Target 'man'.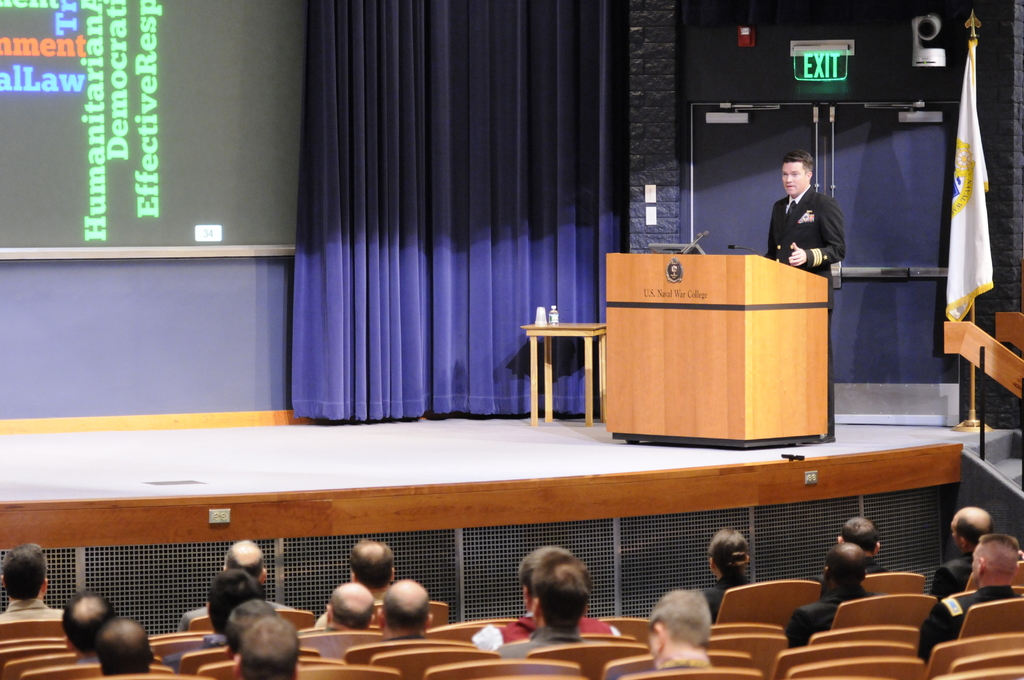
Target region: region(172, 565, 291, 668).
